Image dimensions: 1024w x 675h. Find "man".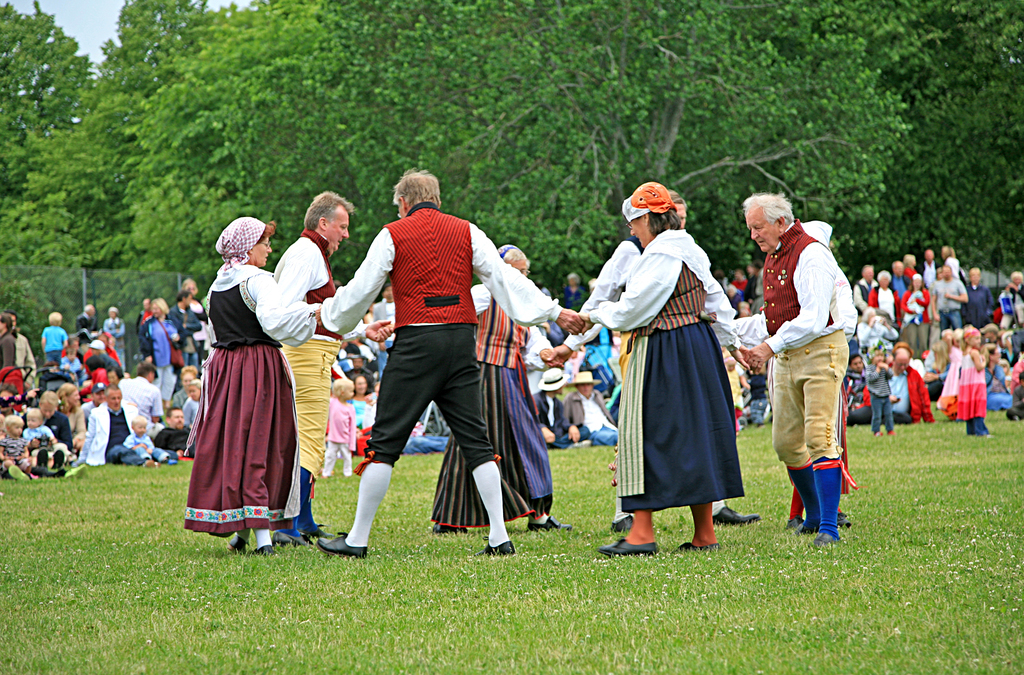
detection(117, 363, 165, 440).
